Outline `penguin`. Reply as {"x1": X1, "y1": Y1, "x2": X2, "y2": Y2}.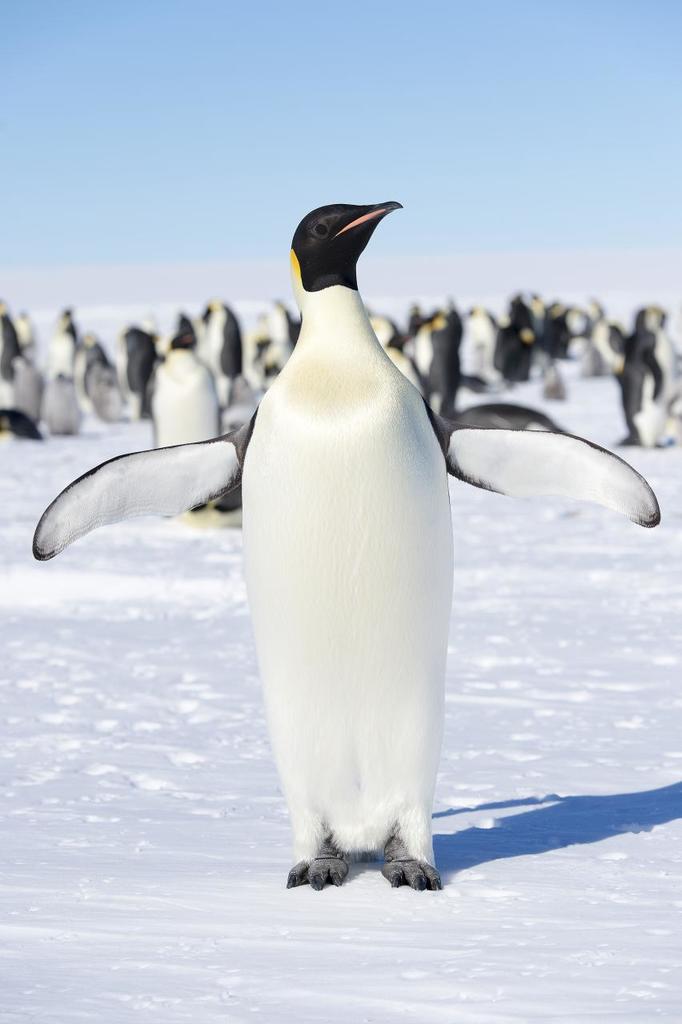
{"x1": 0, "y1": 341, "x2": 38, "y2": 445}.
